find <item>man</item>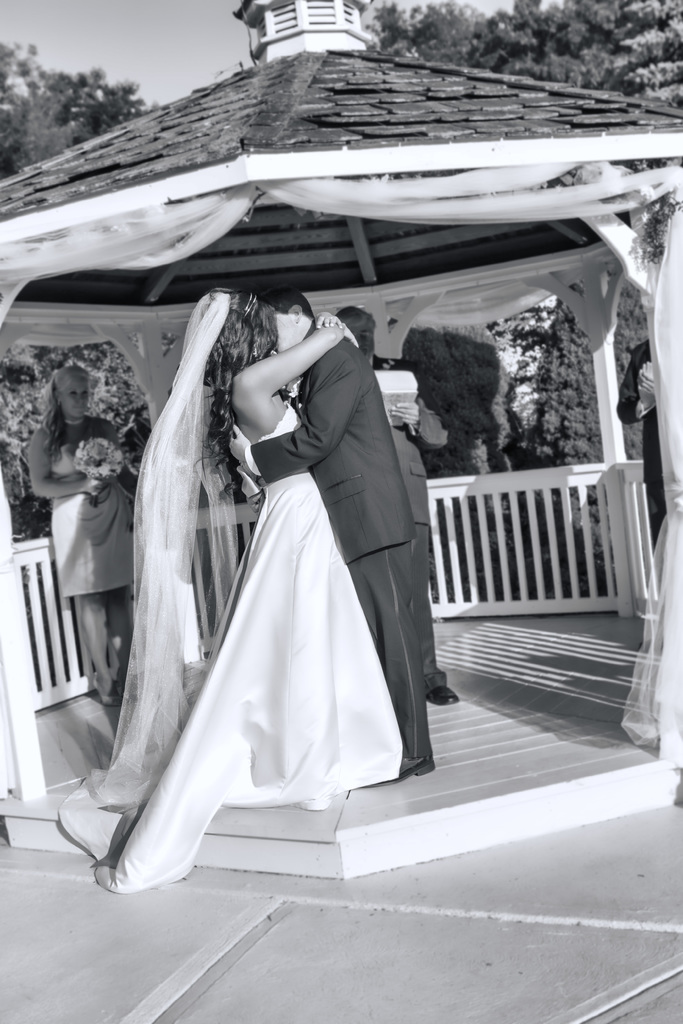
x1=242, y1=287, x2=436, y2=783
